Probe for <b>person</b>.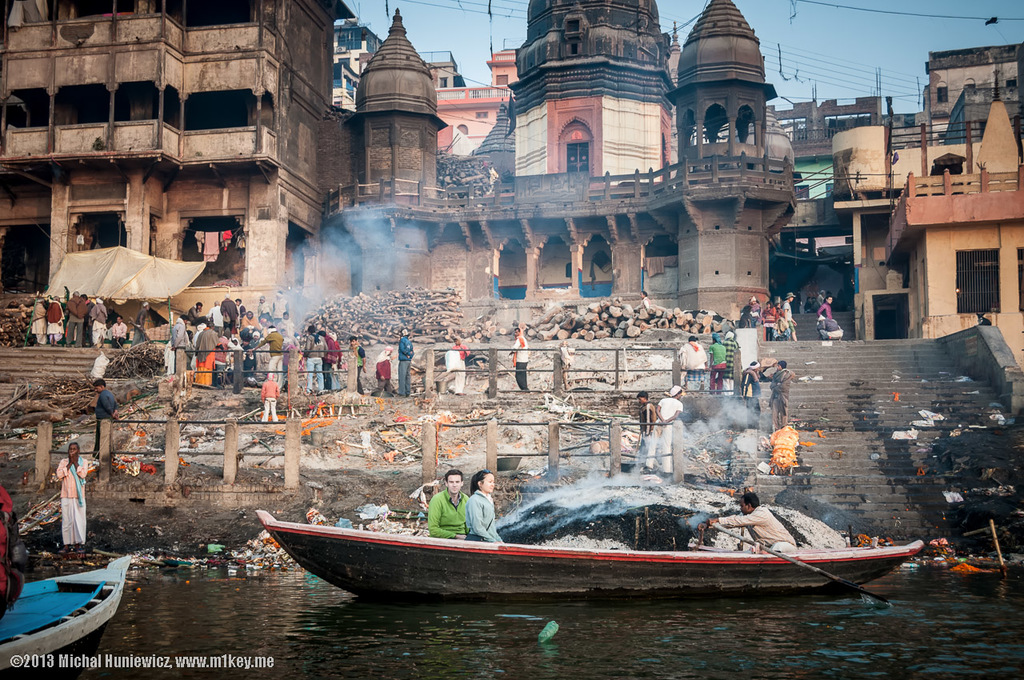
Probe result: pyautogui.locateOnScreen(342, 334, 356, 403).
